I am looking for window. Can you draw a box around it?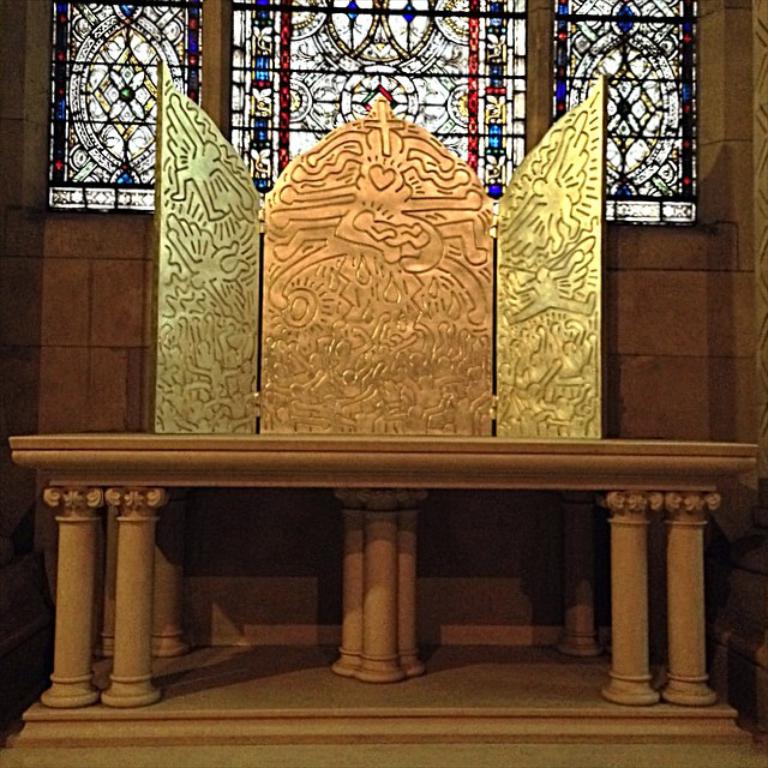
Sure, the bounding box is <bbox>553, 0, 708, 233</bbox>.
